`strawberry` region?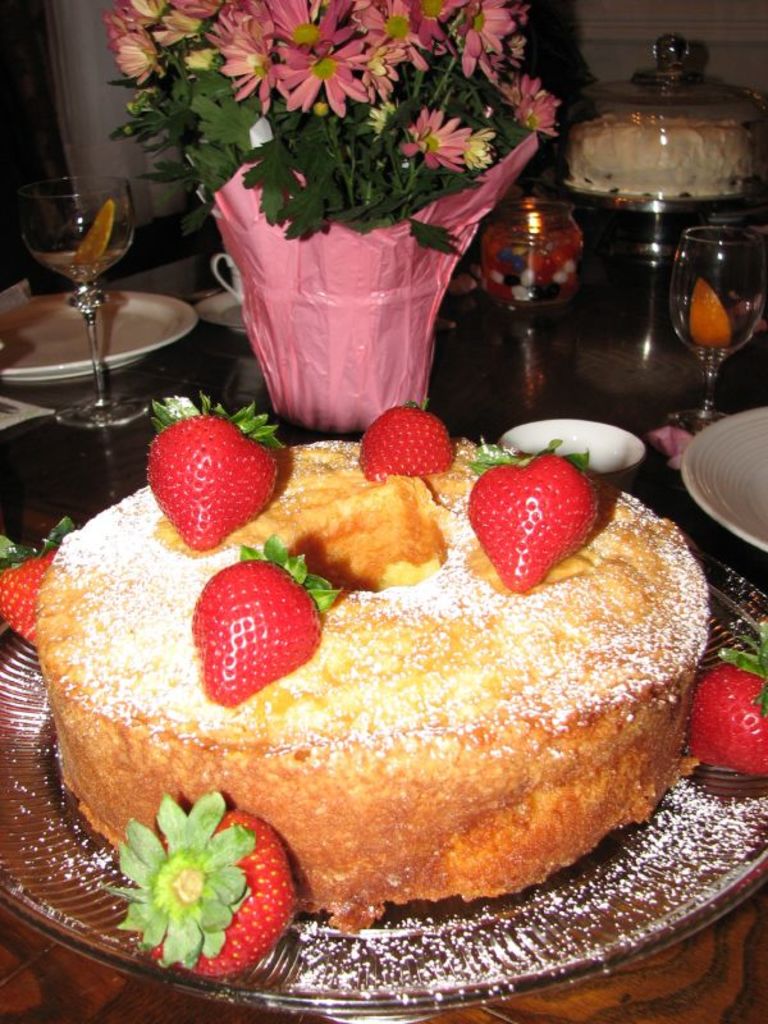
463:453:609:585
